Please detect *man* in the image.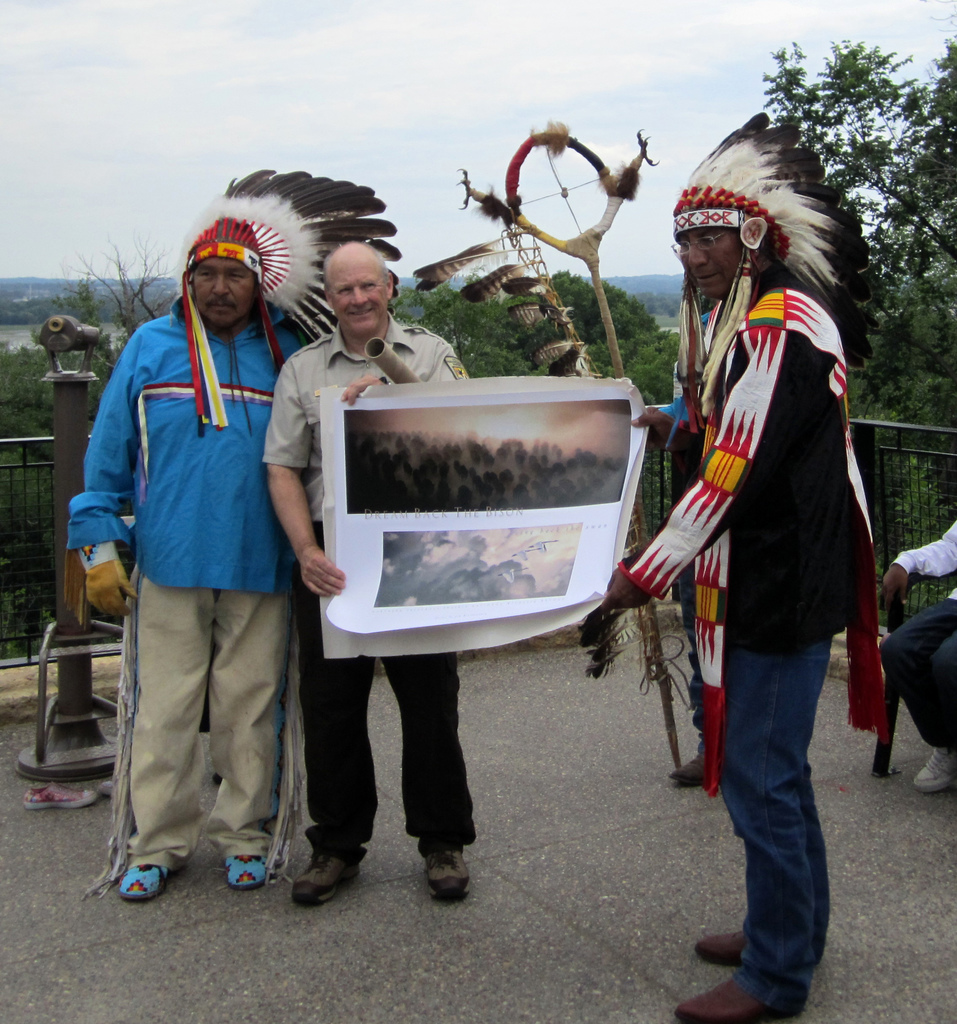
[x1=76, y1=213, x2=325, y2=916].
